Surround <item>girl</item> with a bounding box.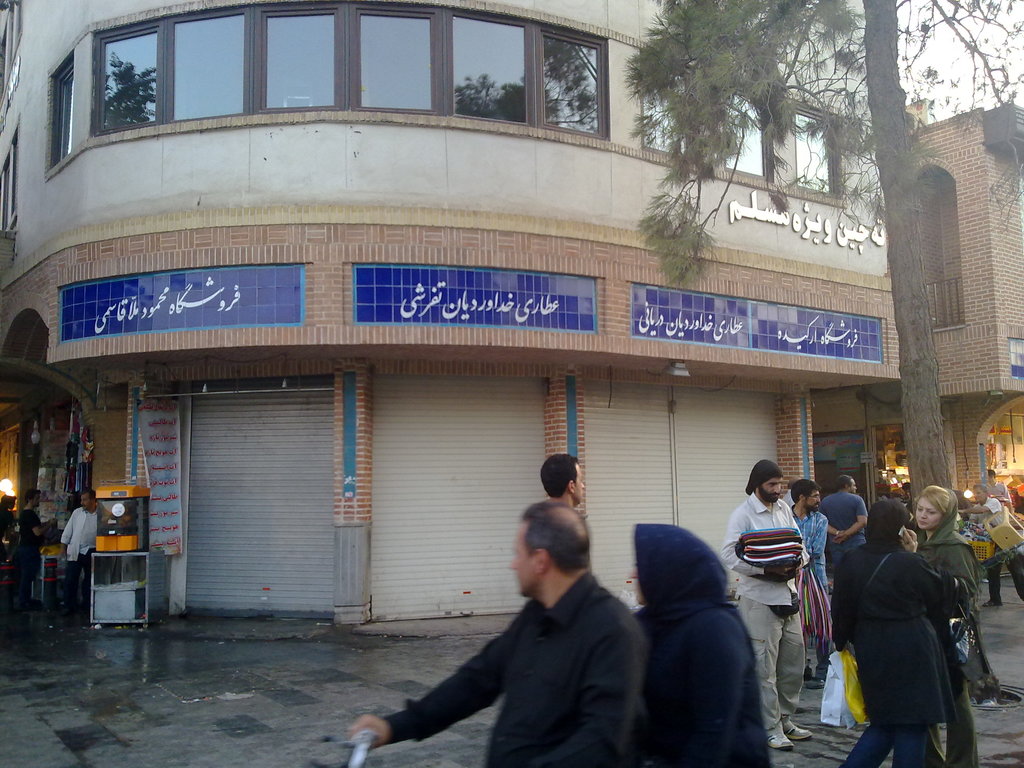
{"left": 918, "top": 488, "right": 981, "bottom": 767}.
